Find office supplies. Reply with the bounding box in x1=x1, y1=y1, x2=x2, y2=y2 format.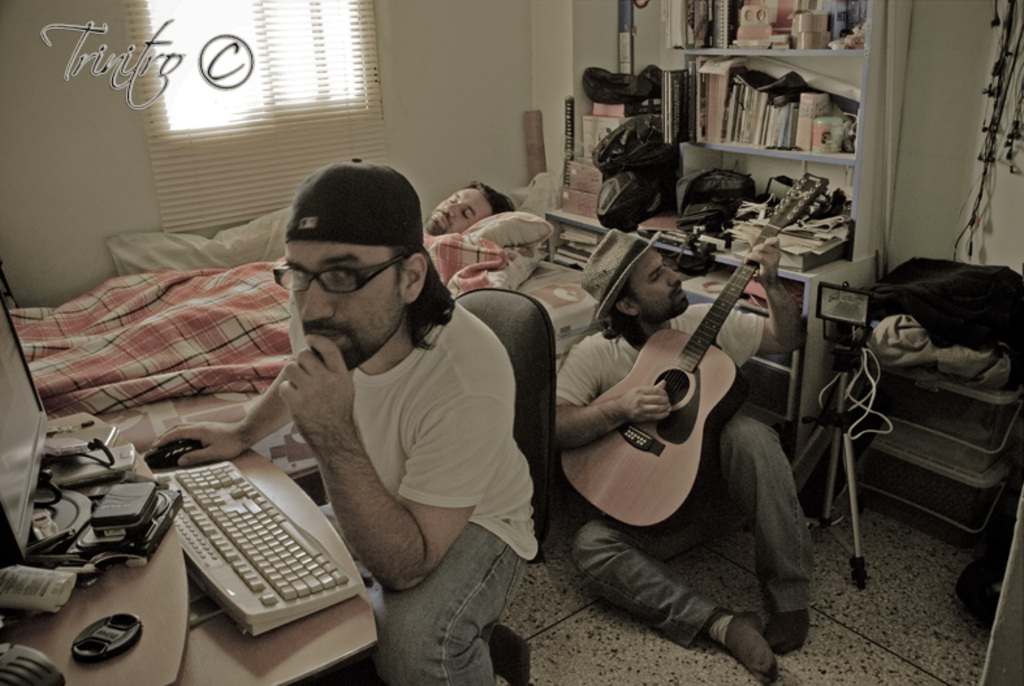
x1=787, y1=277, x2=872, y2=574.
